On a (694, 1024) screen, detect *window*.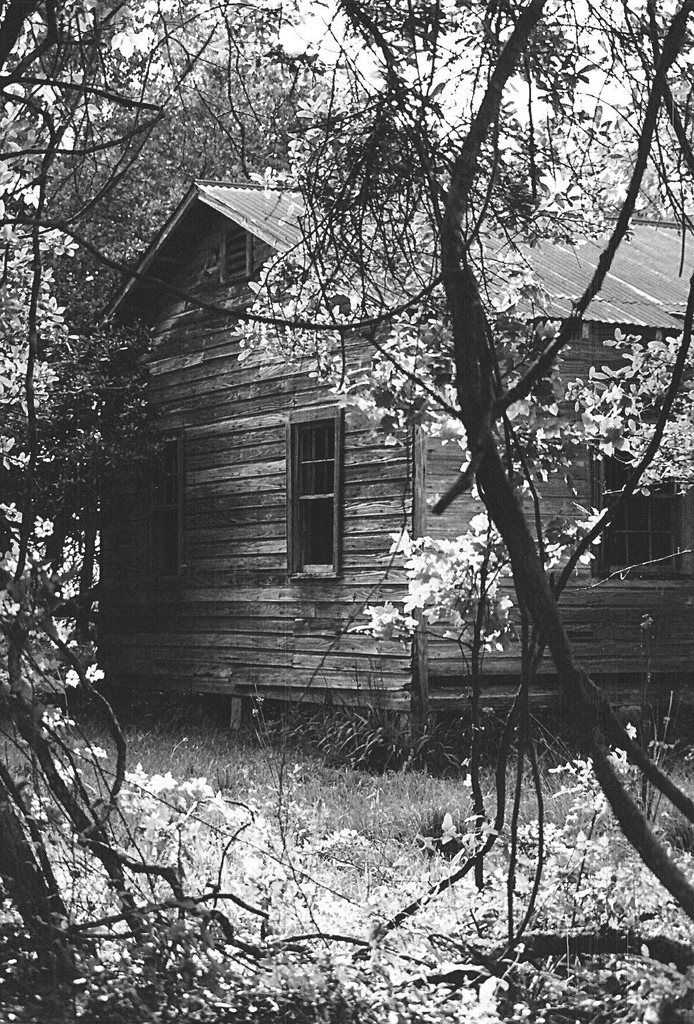
detection(575, 381, 693, 584).
